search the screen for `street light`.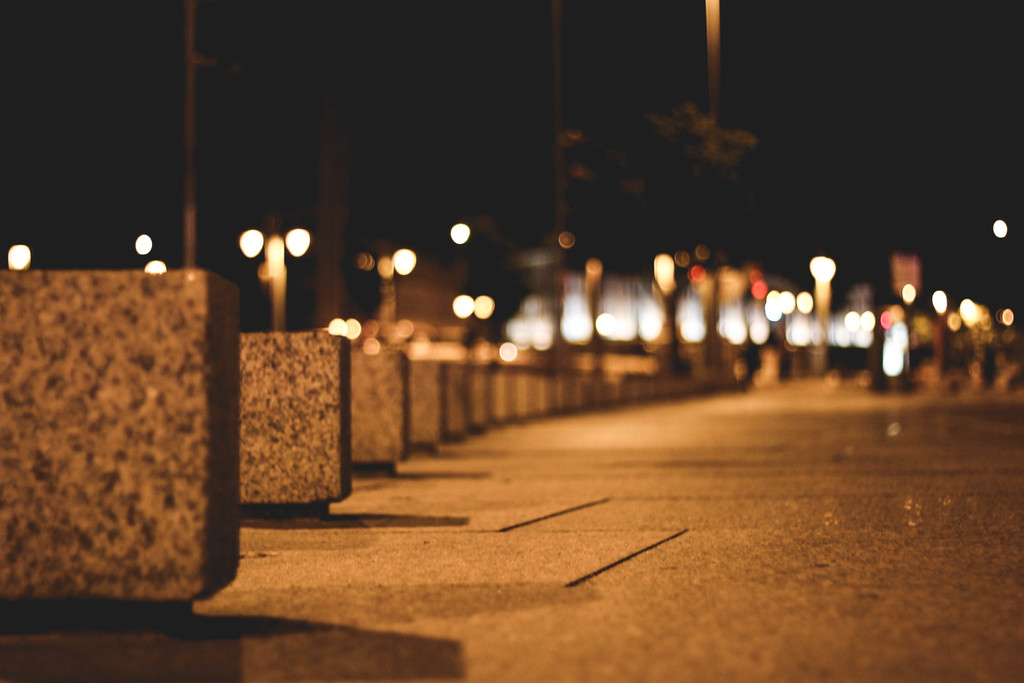
Found at 234, 212, 312, 334.
